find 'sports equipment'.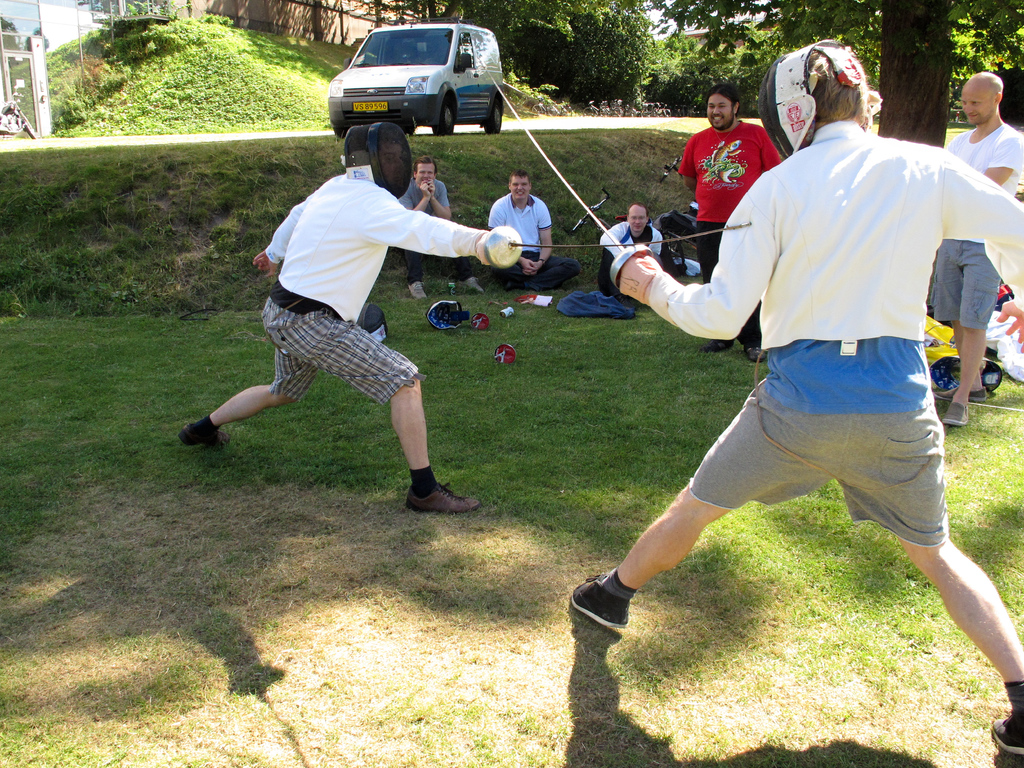
{"left": 754, "top": 39, "right": 876, "bottom": 164}.
